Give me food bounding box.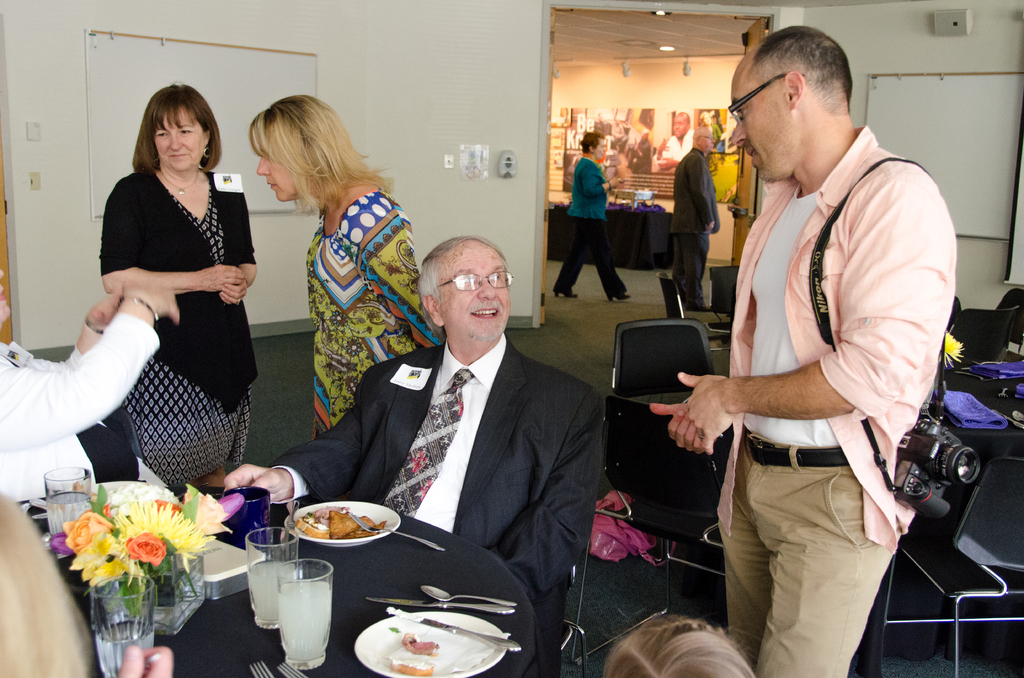
388/632/441/677.
